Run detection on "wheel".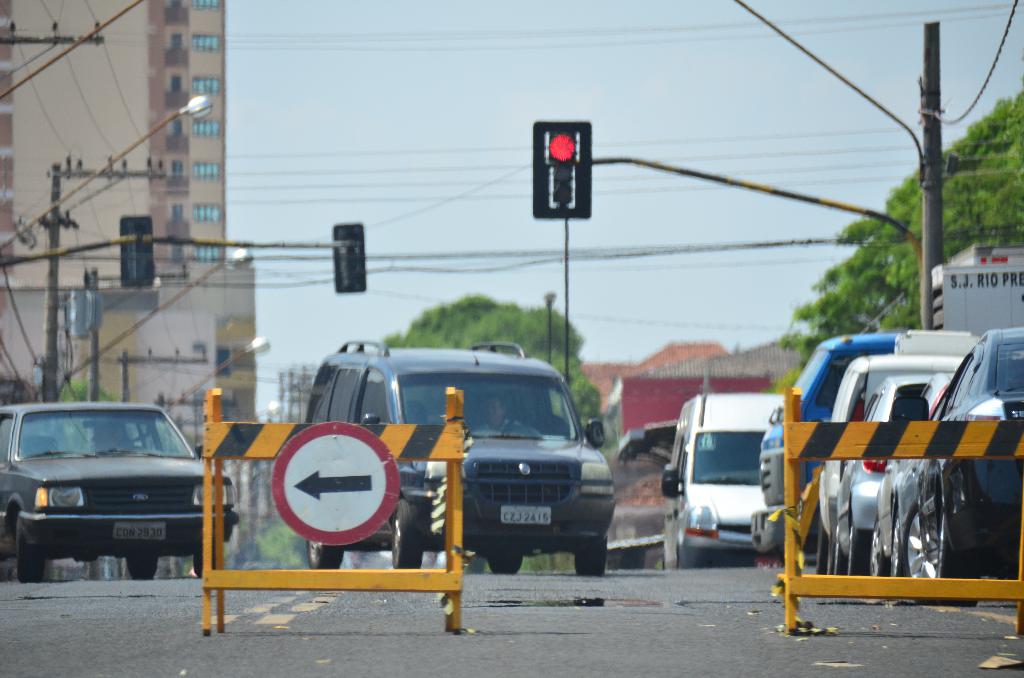
Result: {"x1": 491, "y1": 553, "x2": 528, "y2": 574}.
